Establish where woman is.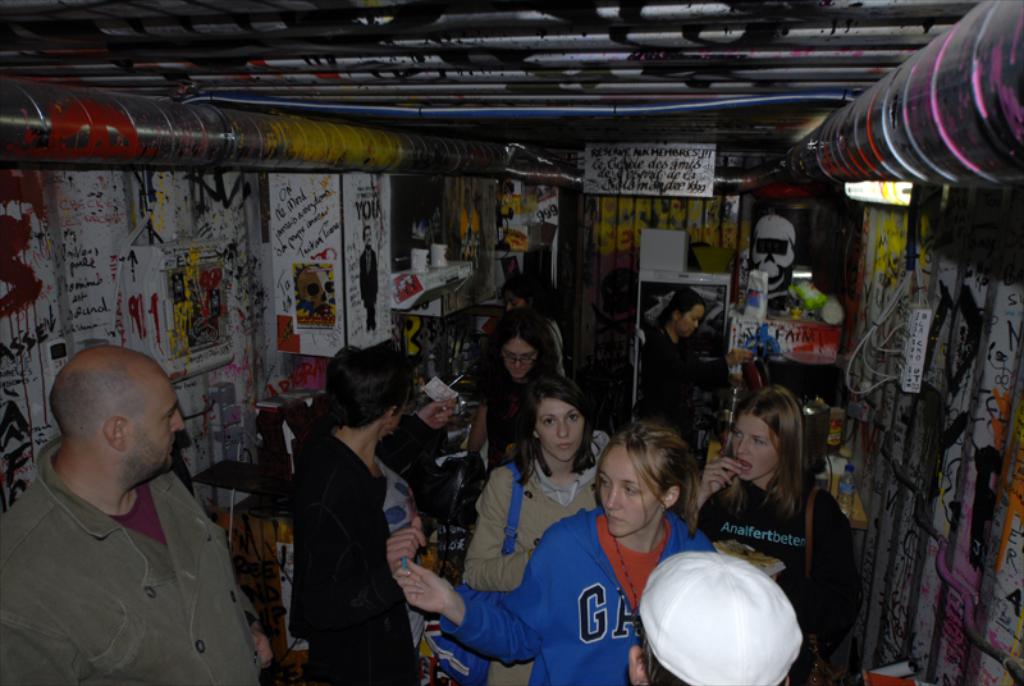
Established at (left=474, top=314, right=568, bottom=476).
